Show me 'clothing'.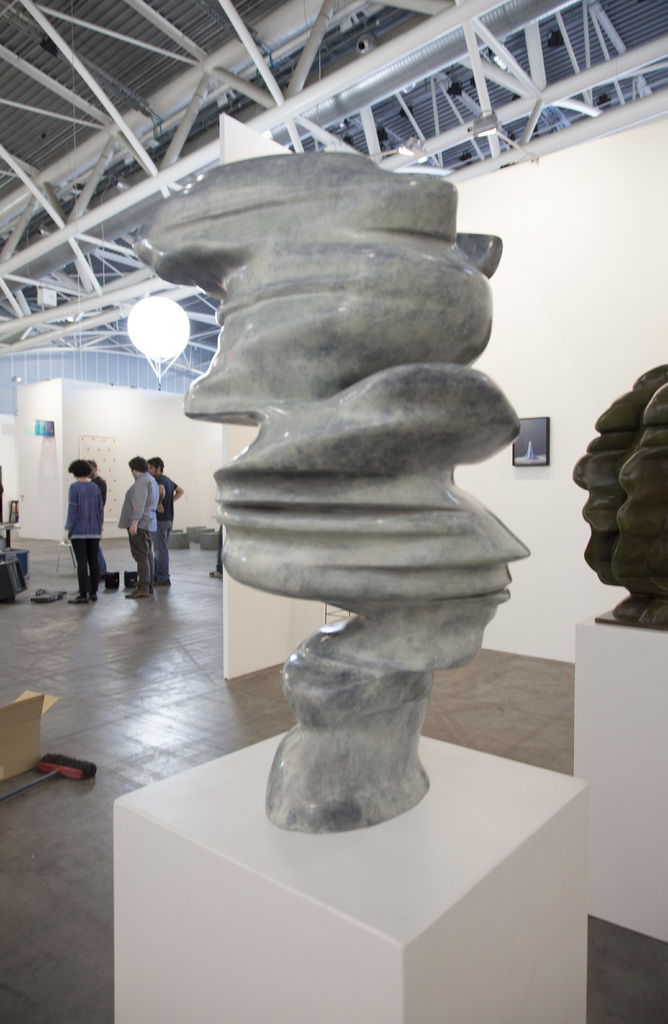
'clothing' is here: select_region(94, 472, 108, 575).
